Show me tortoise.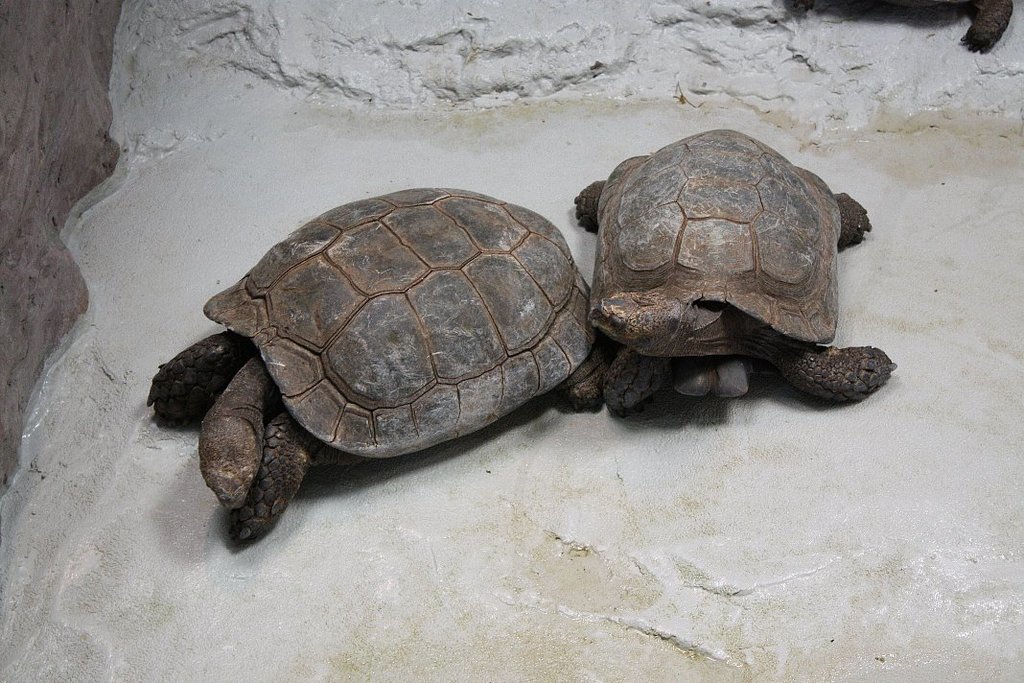
tortoise is here: left=145, top=184, right=615, bottom=545.
